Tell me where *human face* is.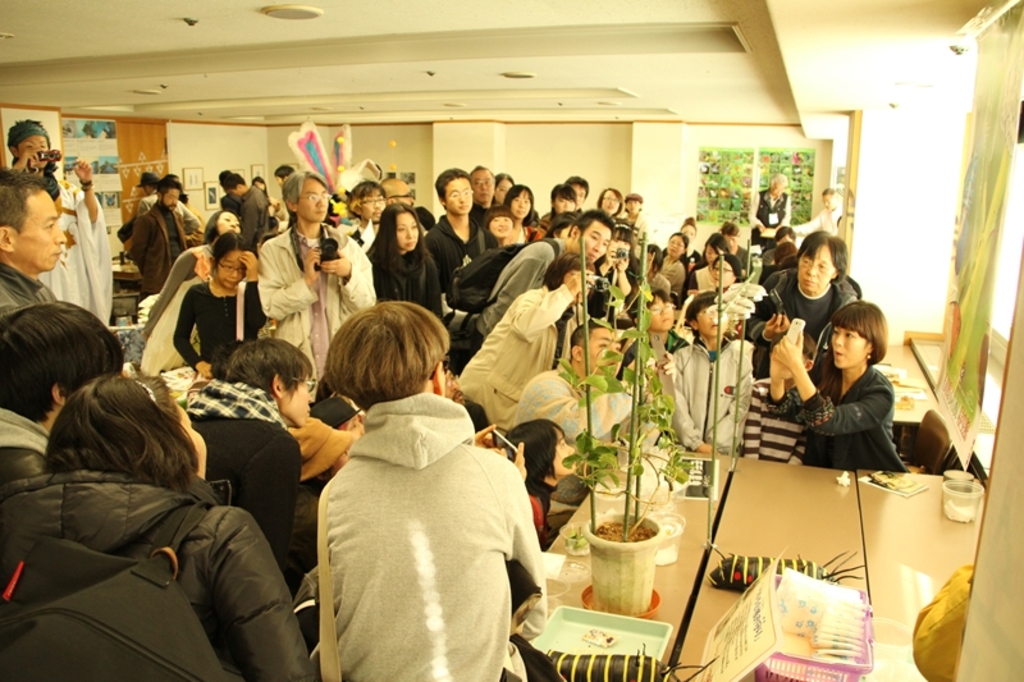
*human face* is at {"left": 19, "top": 136, "right": 47, "bottom": 146}.
